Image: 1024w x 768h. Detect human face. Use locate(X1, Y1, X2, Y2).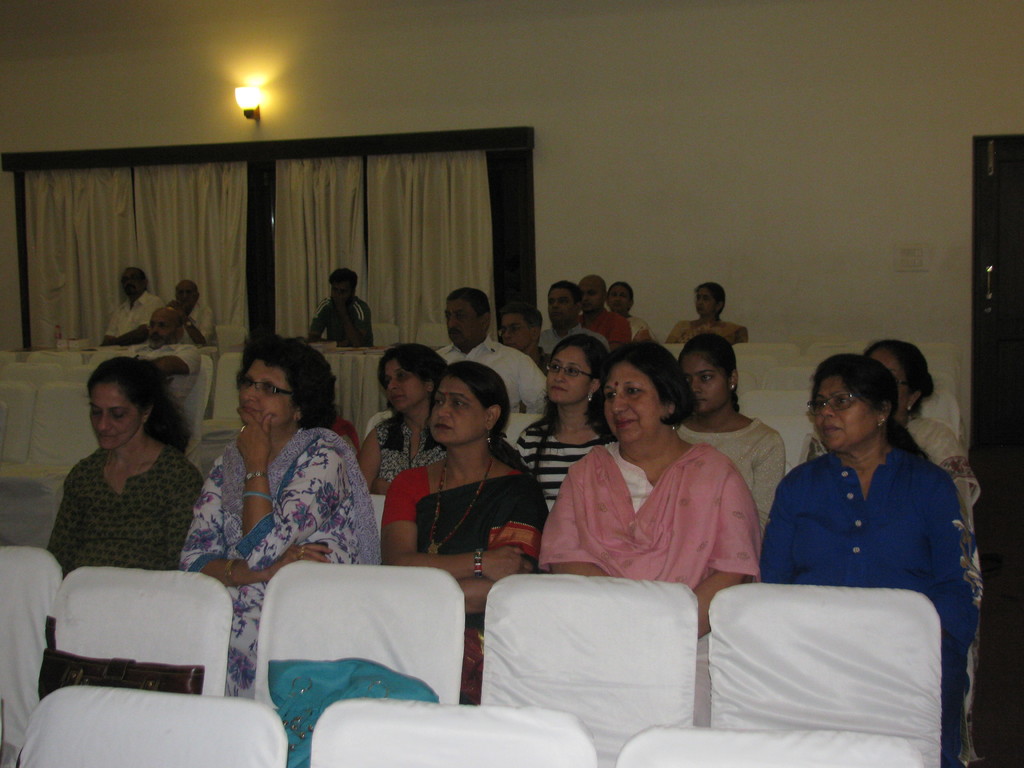
locate(328, 277, 353, 301).
